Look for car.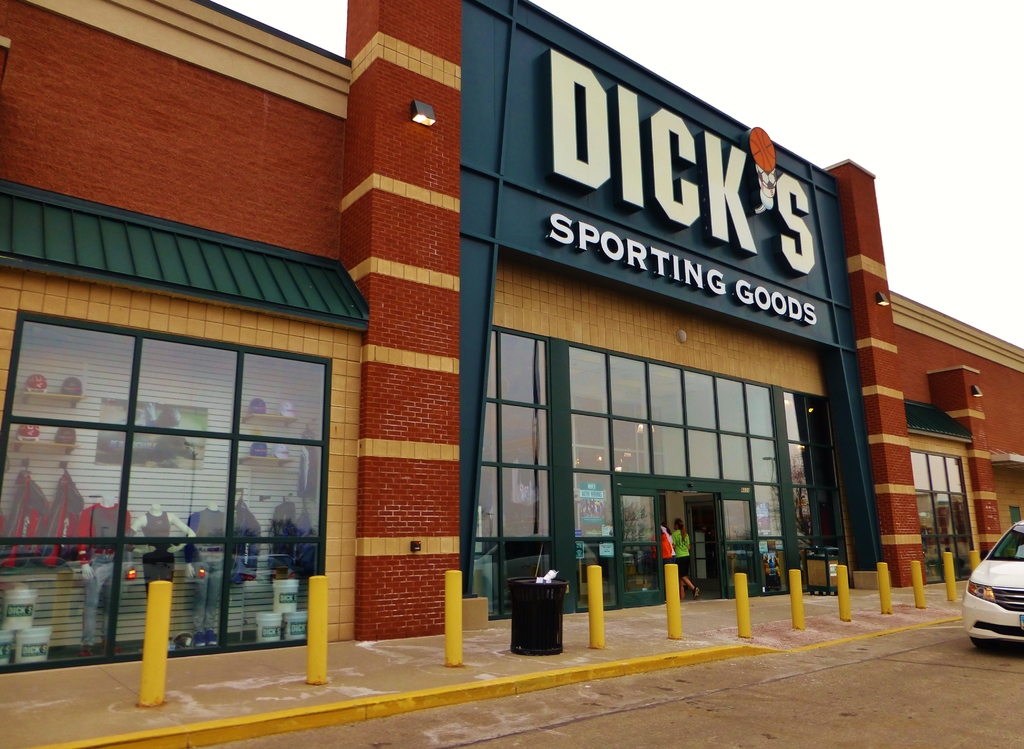
Found: [960,518,1023,645].
